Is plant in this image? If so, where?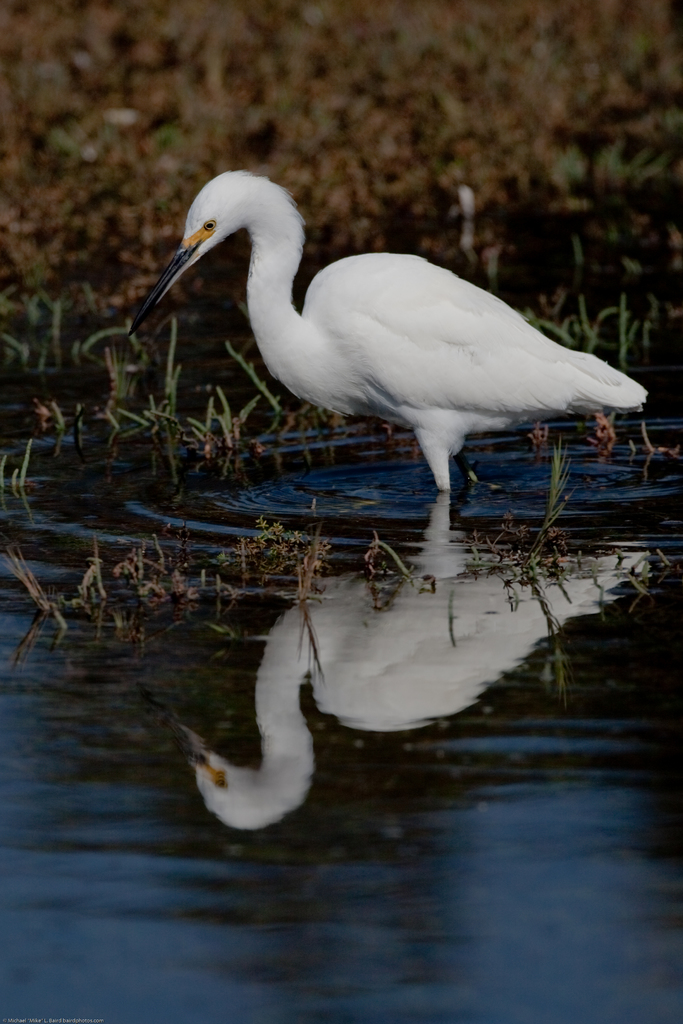
Yes, at (0, 278, 67, 402).
